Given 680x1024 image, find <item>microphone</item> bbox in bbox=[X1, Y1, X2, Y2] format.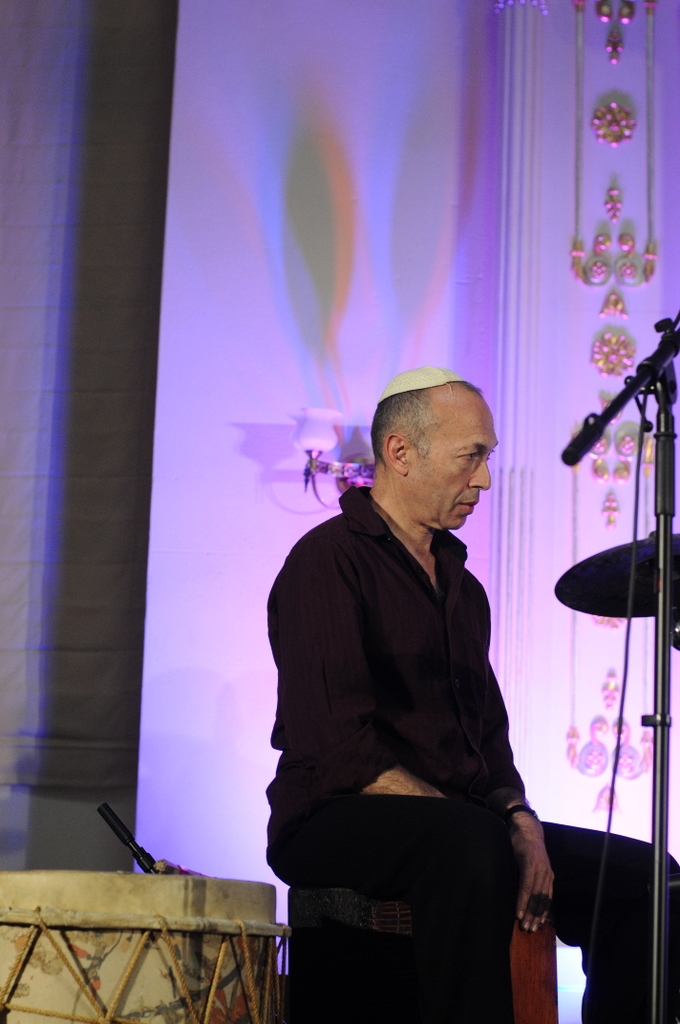
bbox=[557, 411, 602, 467].
